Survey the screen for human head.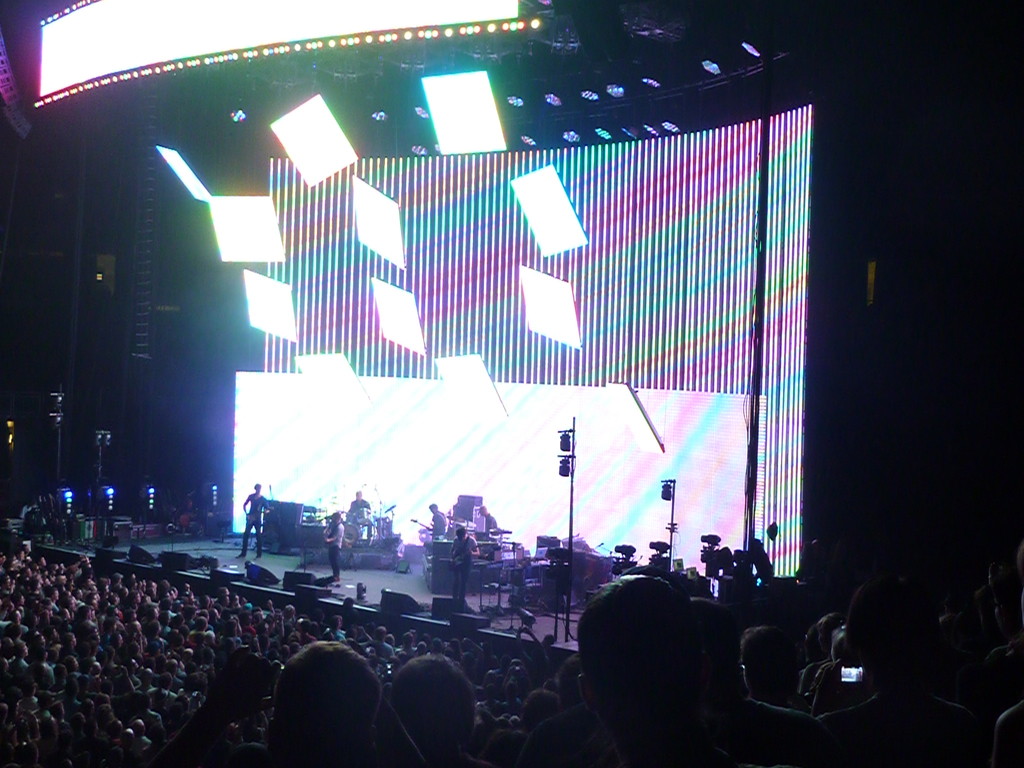
Survey found: box=[253, 484, 264, 495].
